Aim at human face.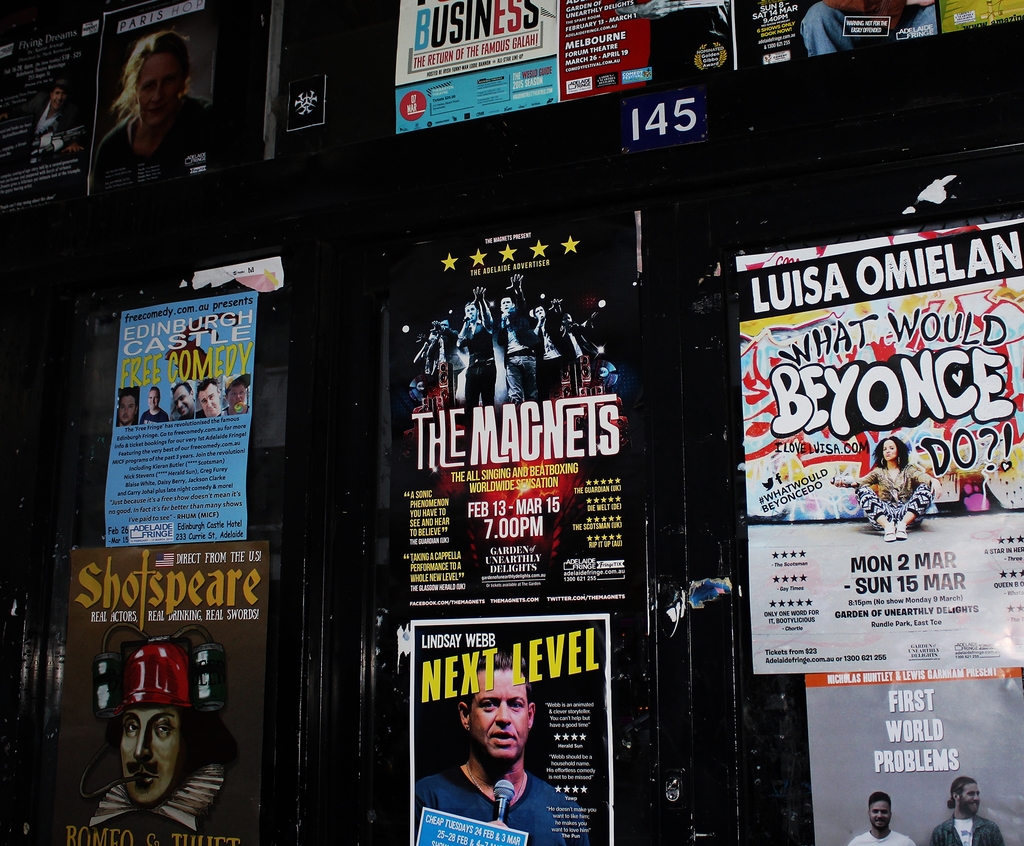
Aimed at select_region(870, 799, 890, 831).
